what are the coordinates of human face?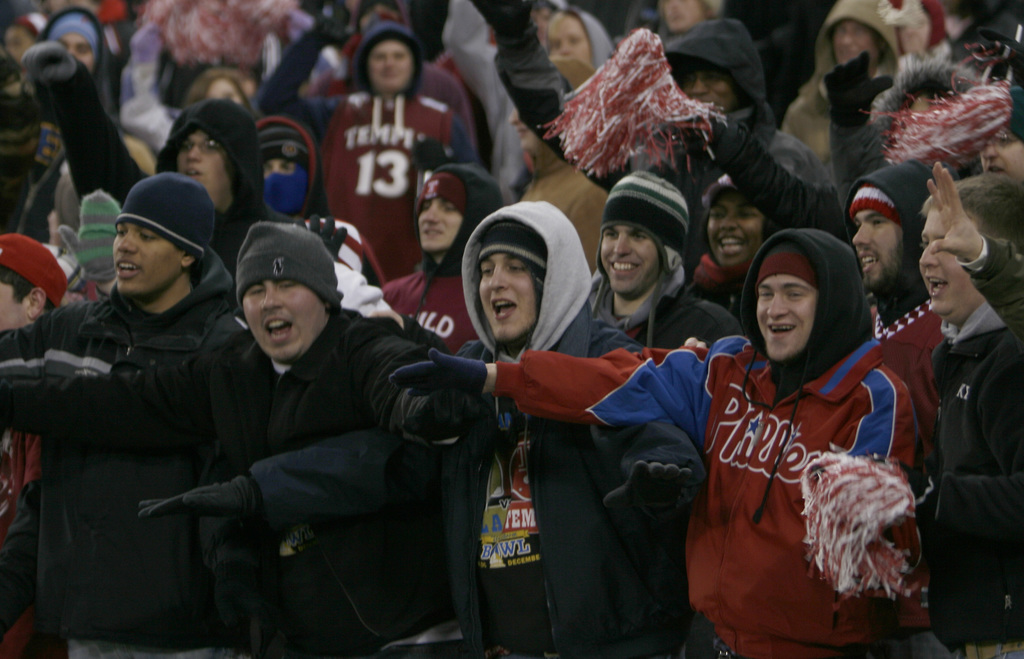
box=[418, 197, 463, 252].
